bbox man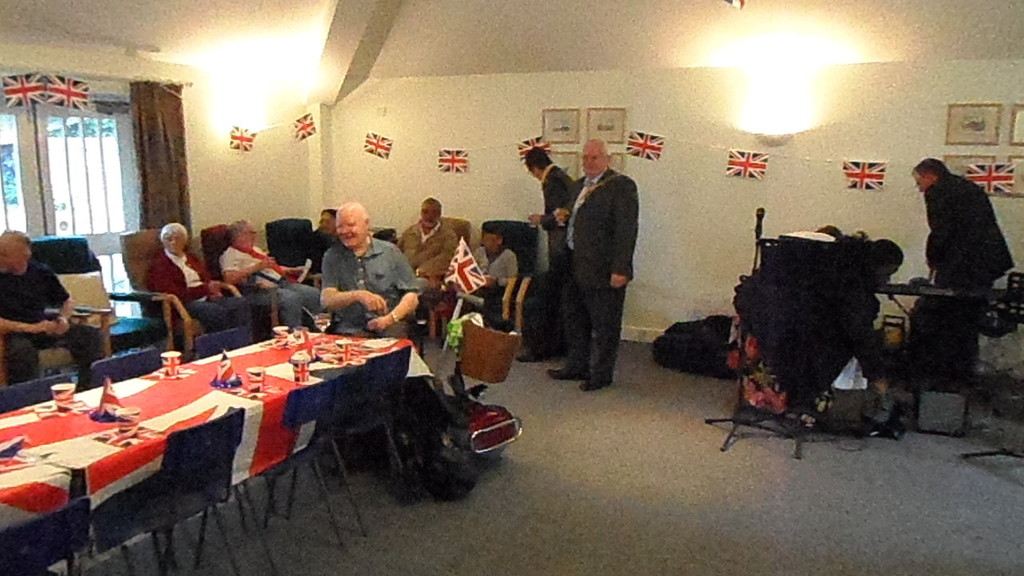
<box>457,228,518,333</box>
